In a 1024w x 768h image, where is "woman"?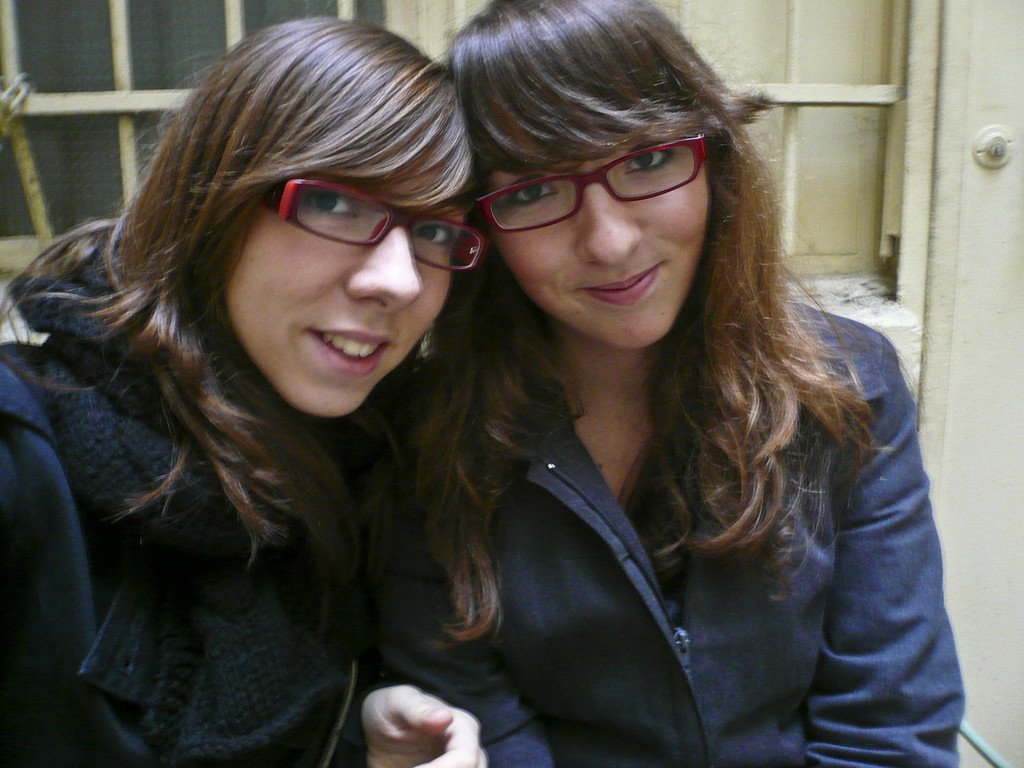
left=333, top=12, right=959, bottom=767.
